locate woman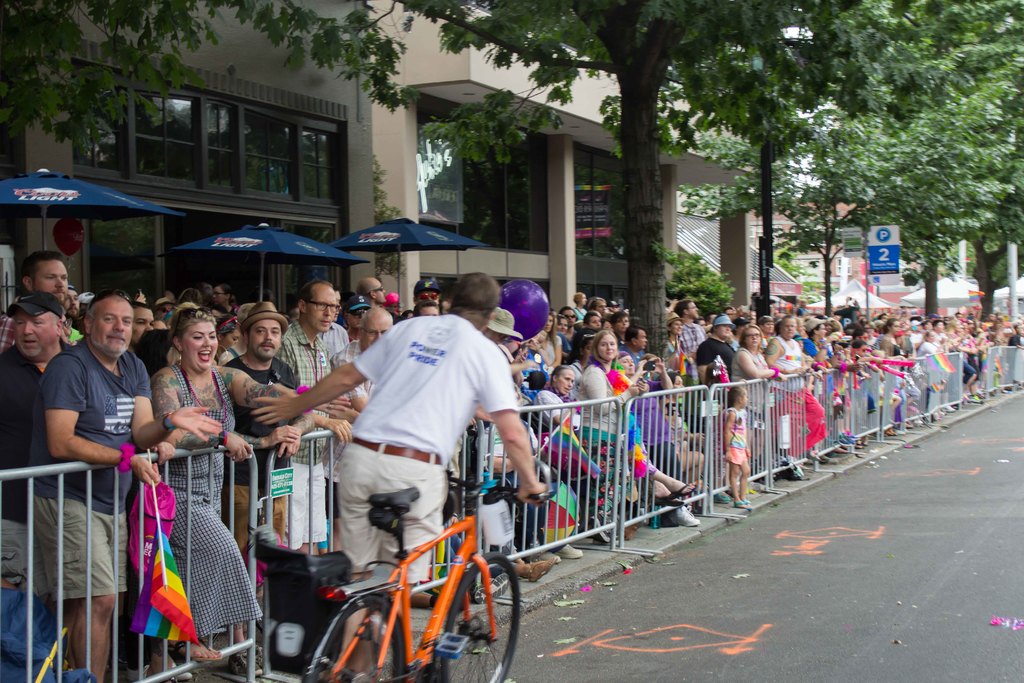
box=[951, 320, 963, 332]
